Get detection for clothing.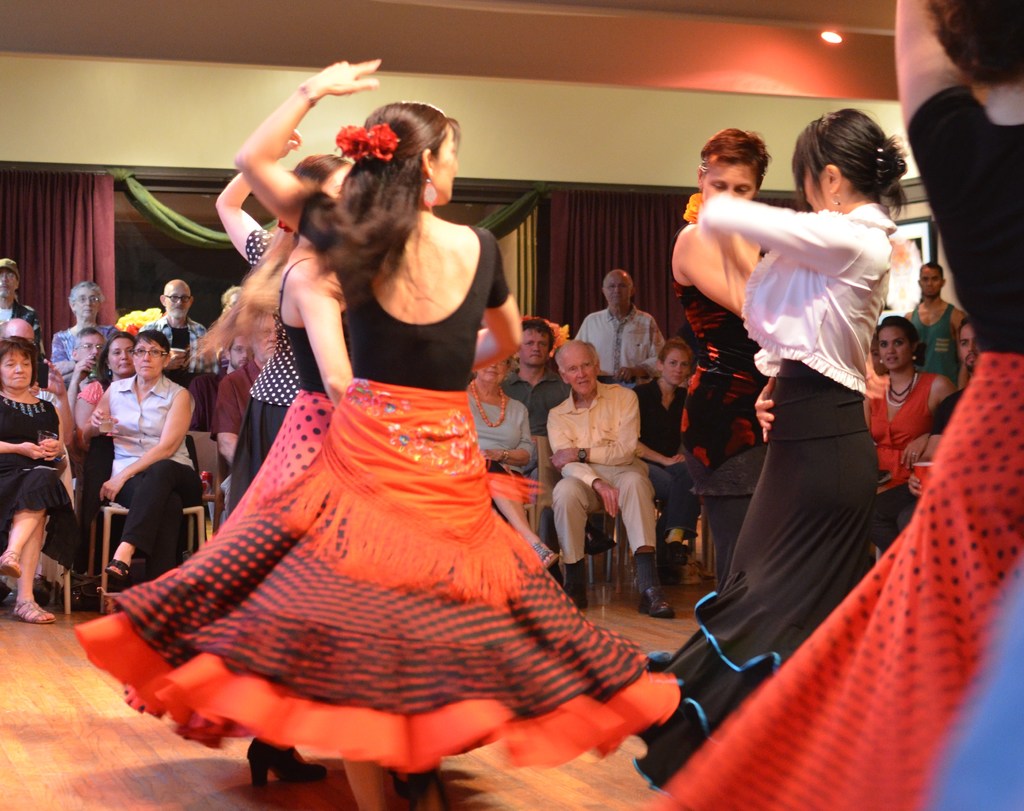
Detection: [left=41, top=315, right=115, bottom=394].
